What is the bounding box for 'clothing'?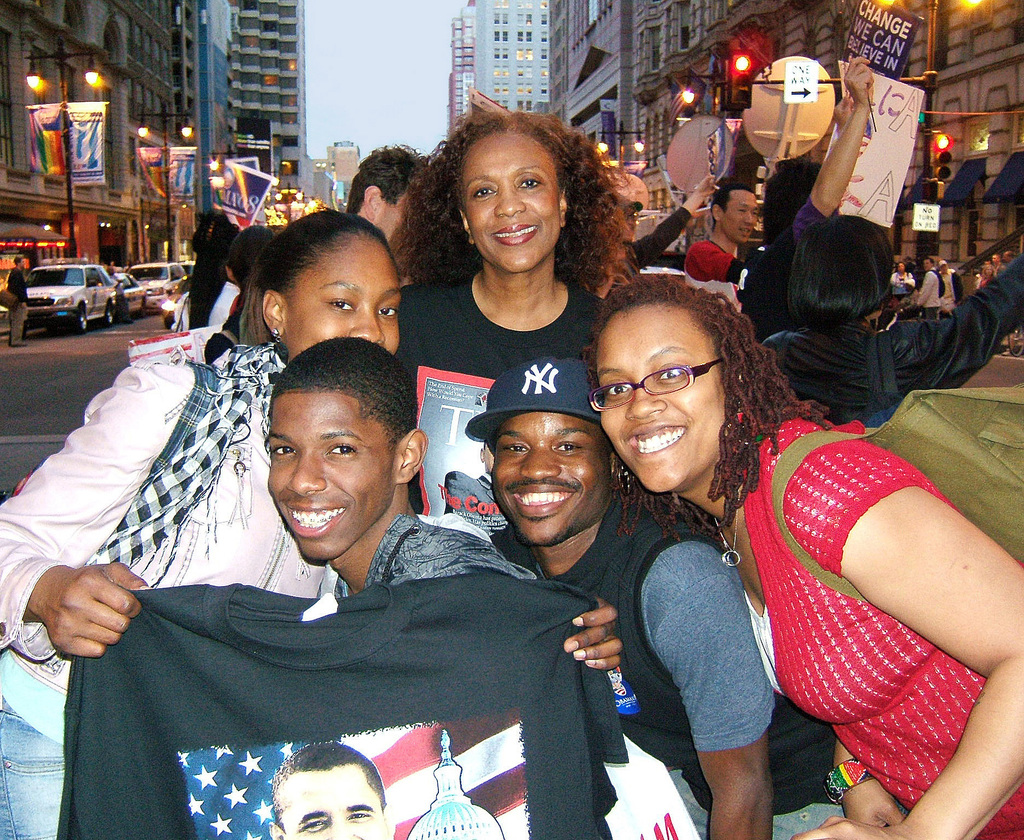
<box>737,416,1023,839</box>.
